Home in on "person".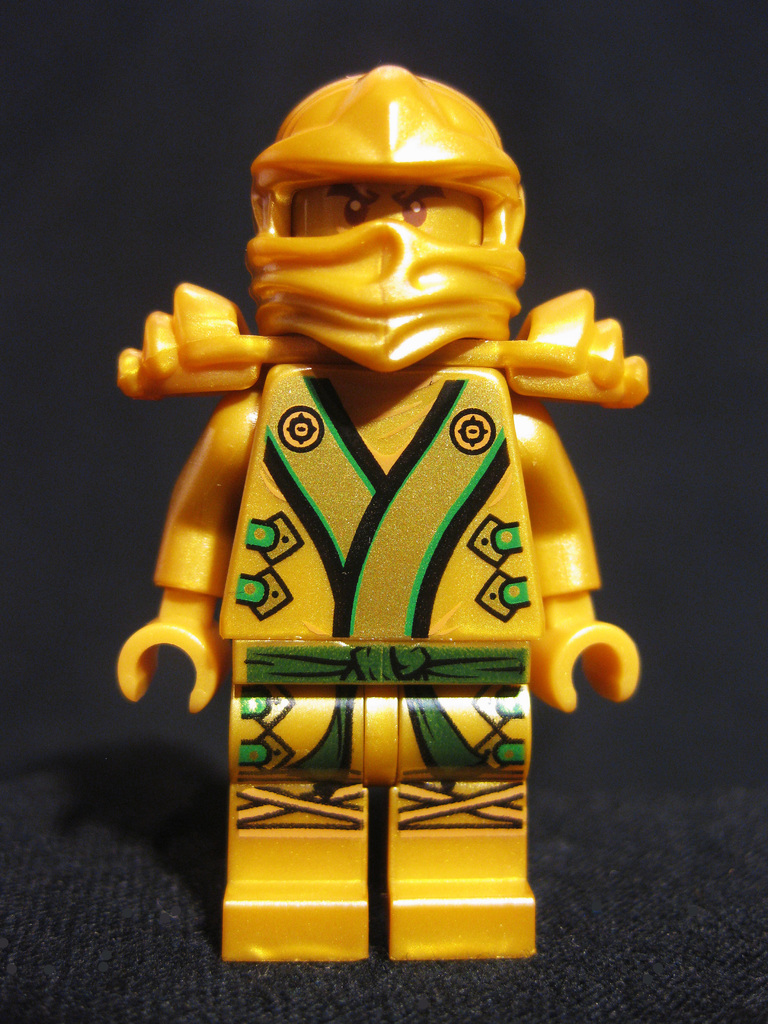
Homed in at [x1=102, y1=74, x2=648, y2=945].
